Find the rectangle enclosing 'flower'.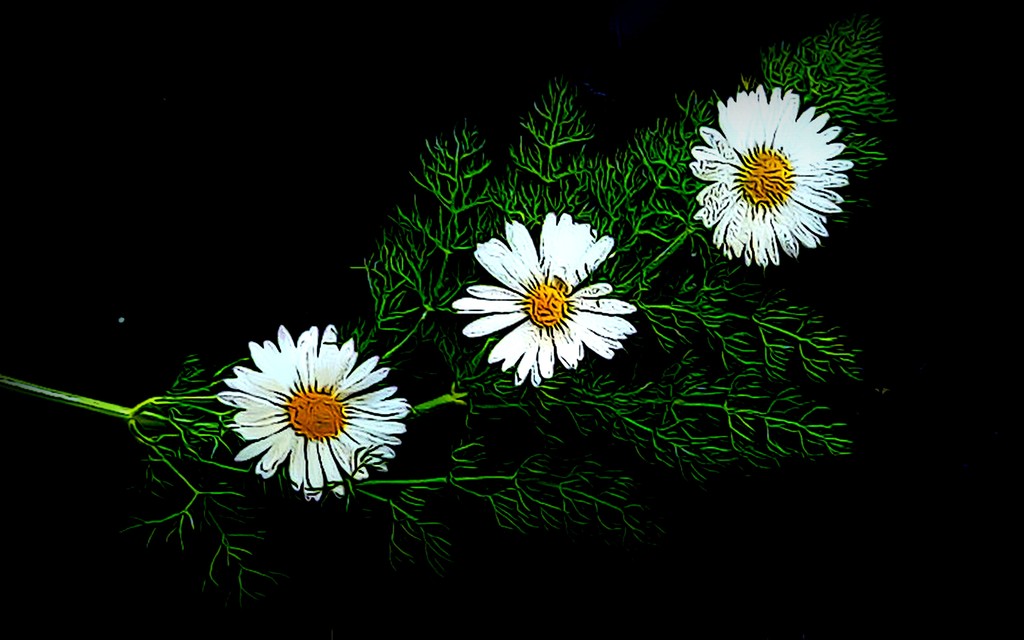
rect(217, 325, 412, 504).
